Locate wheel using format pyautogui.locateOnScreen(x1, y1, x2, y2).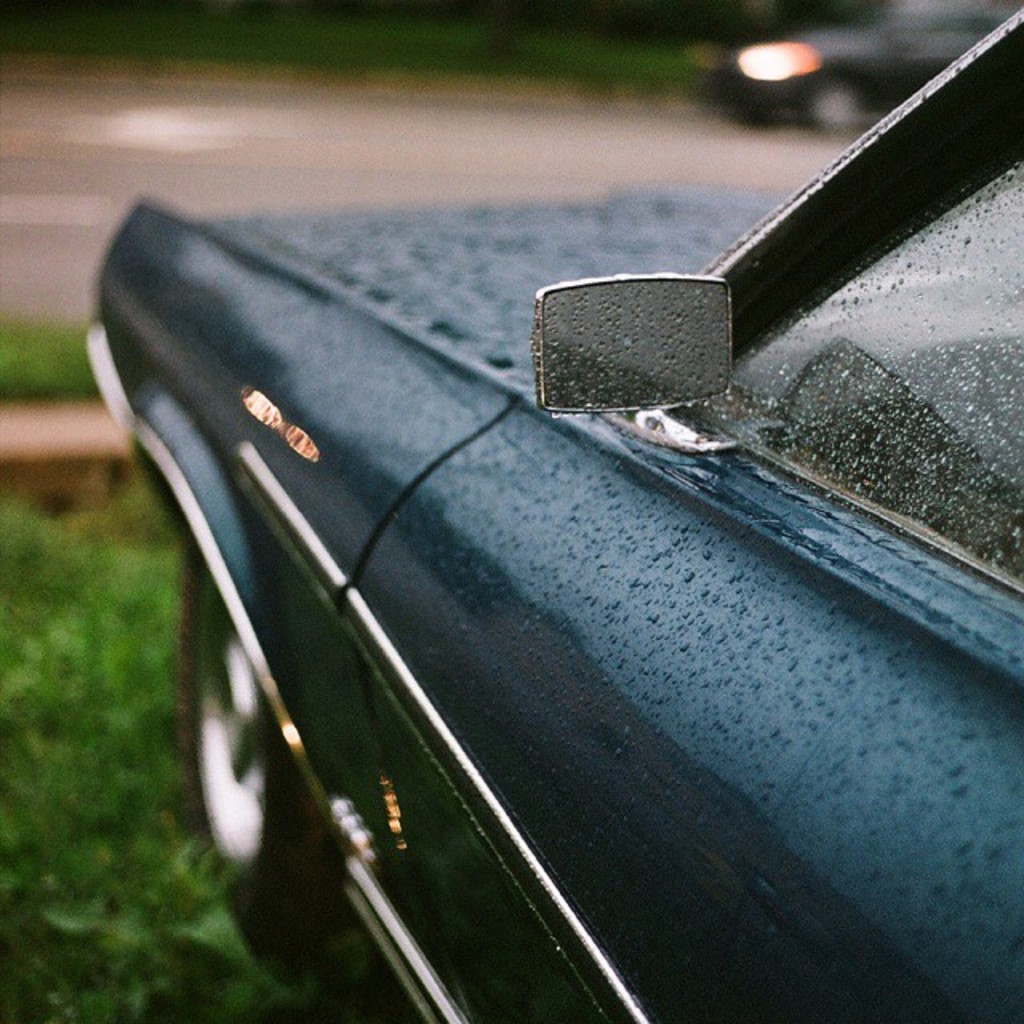
pyautogui.locateOnScreen(166, 568, 312, 894).
